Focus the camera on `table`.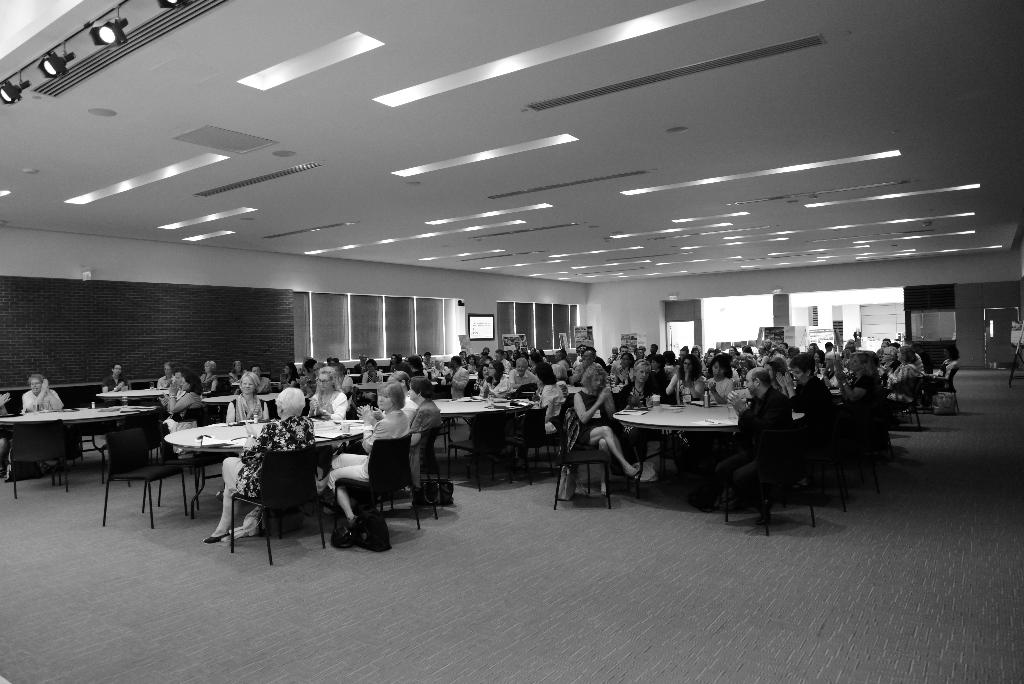
Focus region: left=615, top=391, right=781, bottom=503.
